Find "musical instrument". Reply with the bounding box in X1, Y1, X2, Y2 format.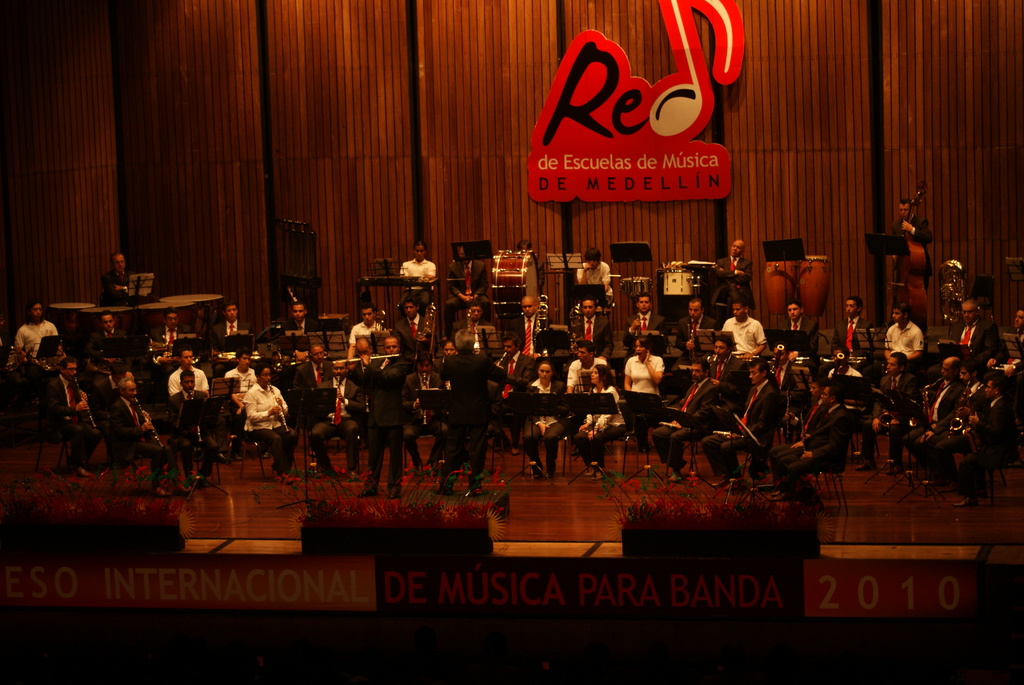
266, 379, 292, 437.
